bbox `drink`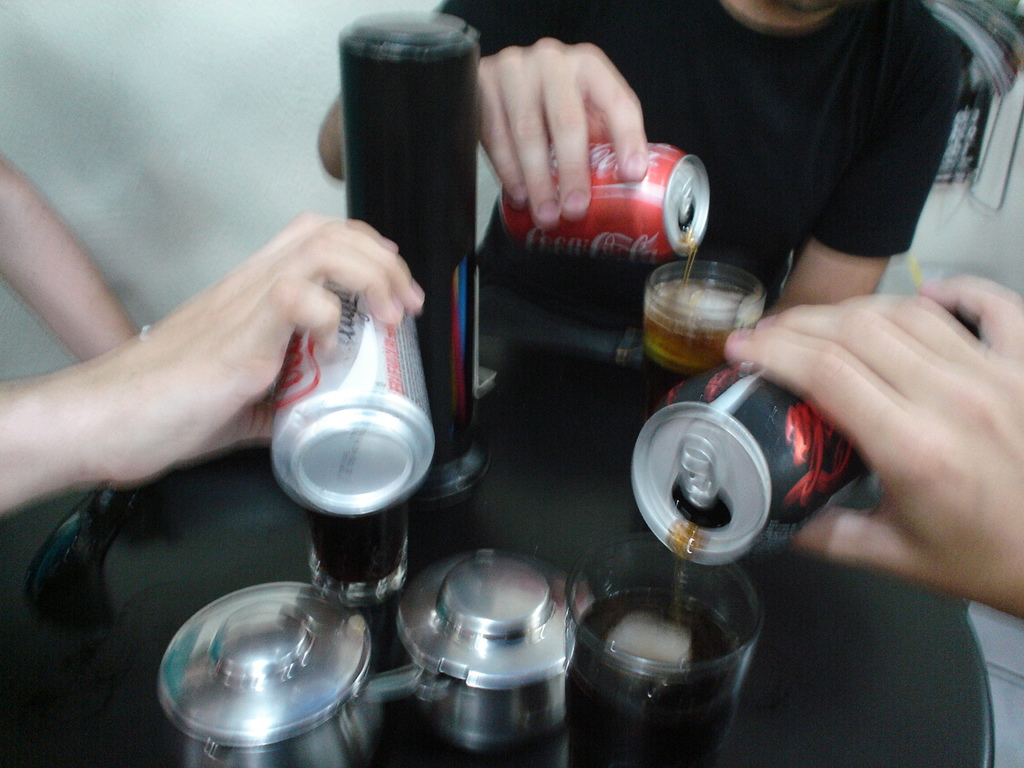
pyautogui.locateOnScreen(641, 255, 790, 398)
